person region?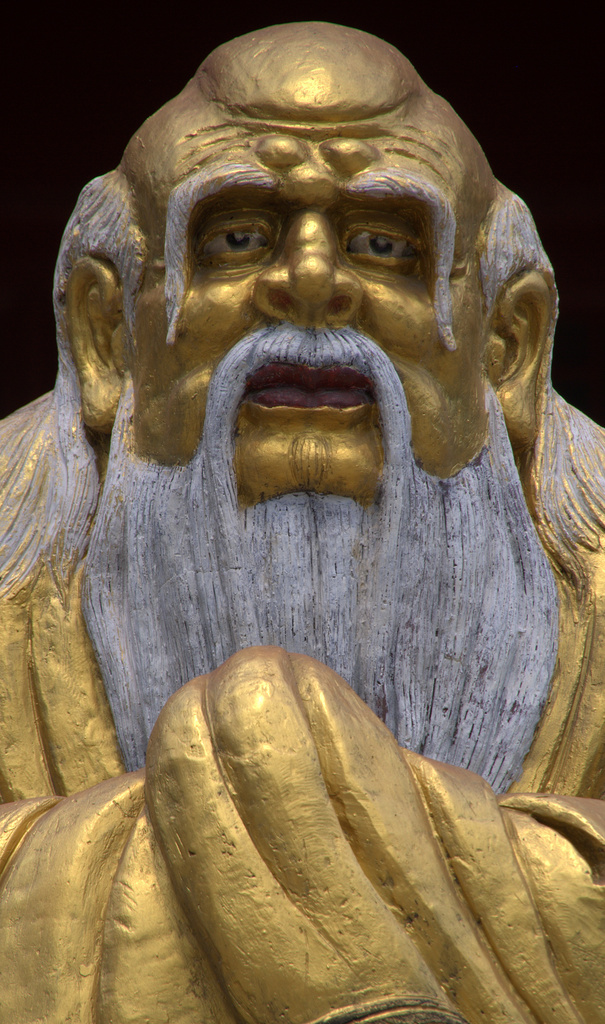
<box>0,8,604,1023</box>
